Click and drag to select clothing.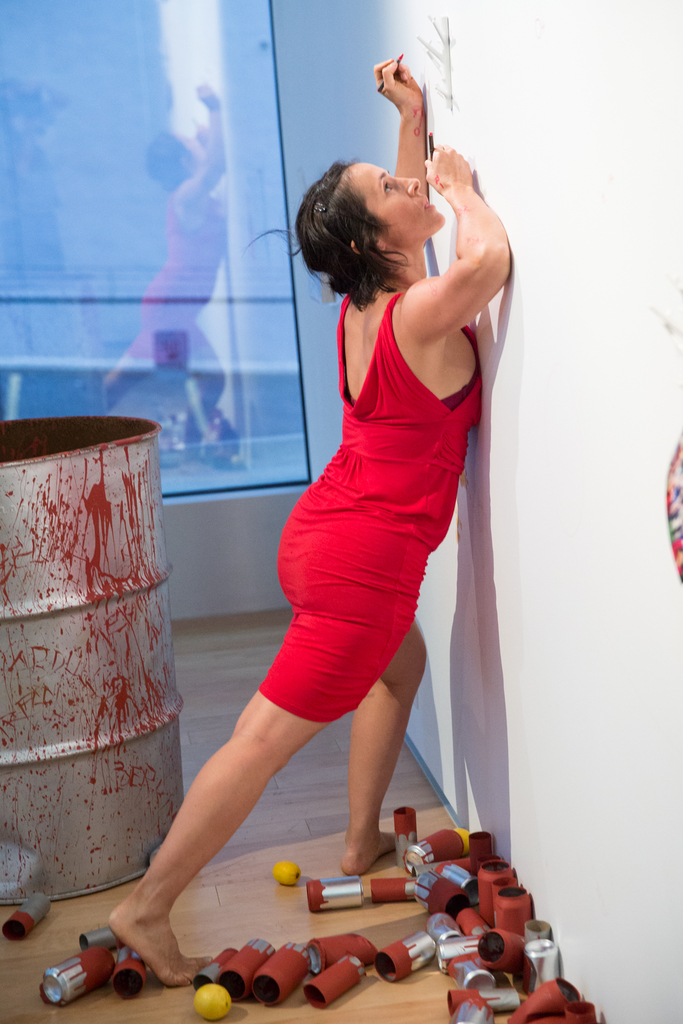
Selection: bbox=[201, 291, 490, 902].
